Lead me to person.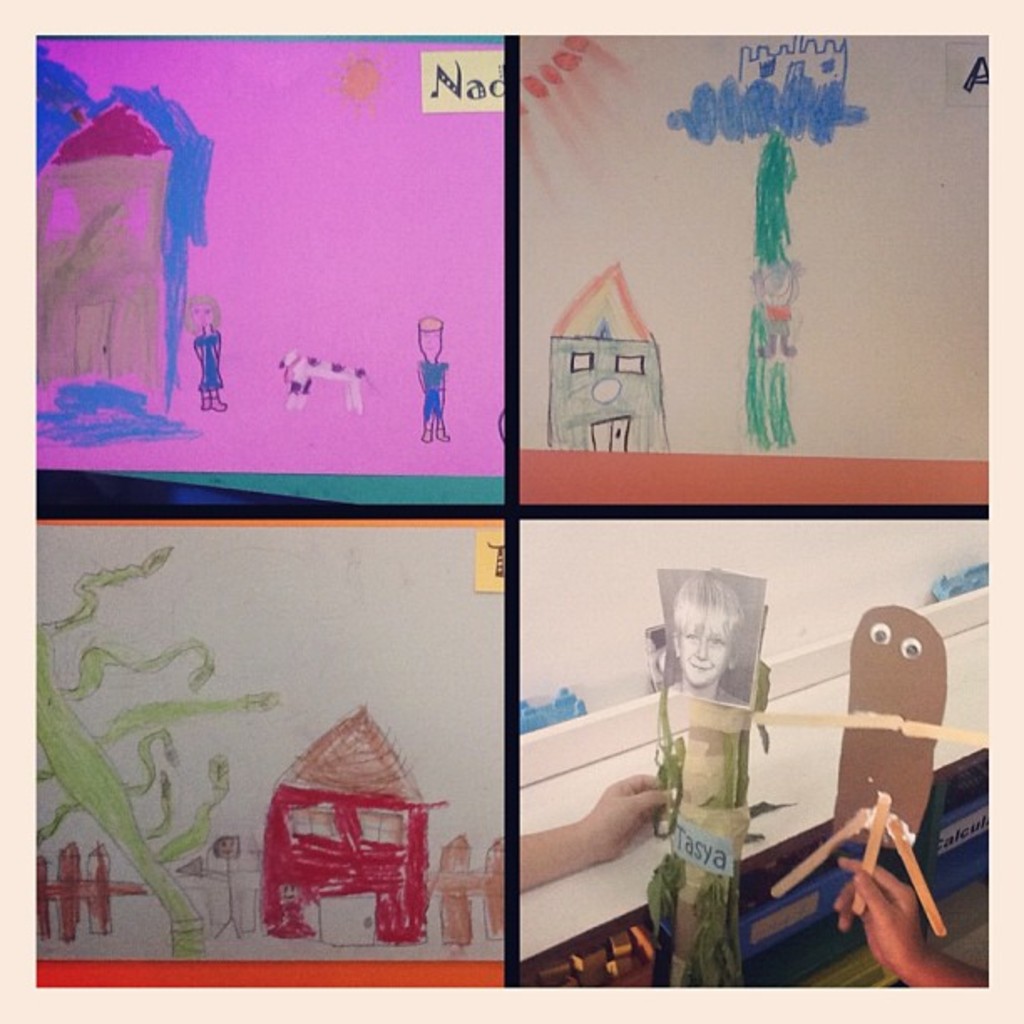
Lead to region(828, 843, 986, 989).
